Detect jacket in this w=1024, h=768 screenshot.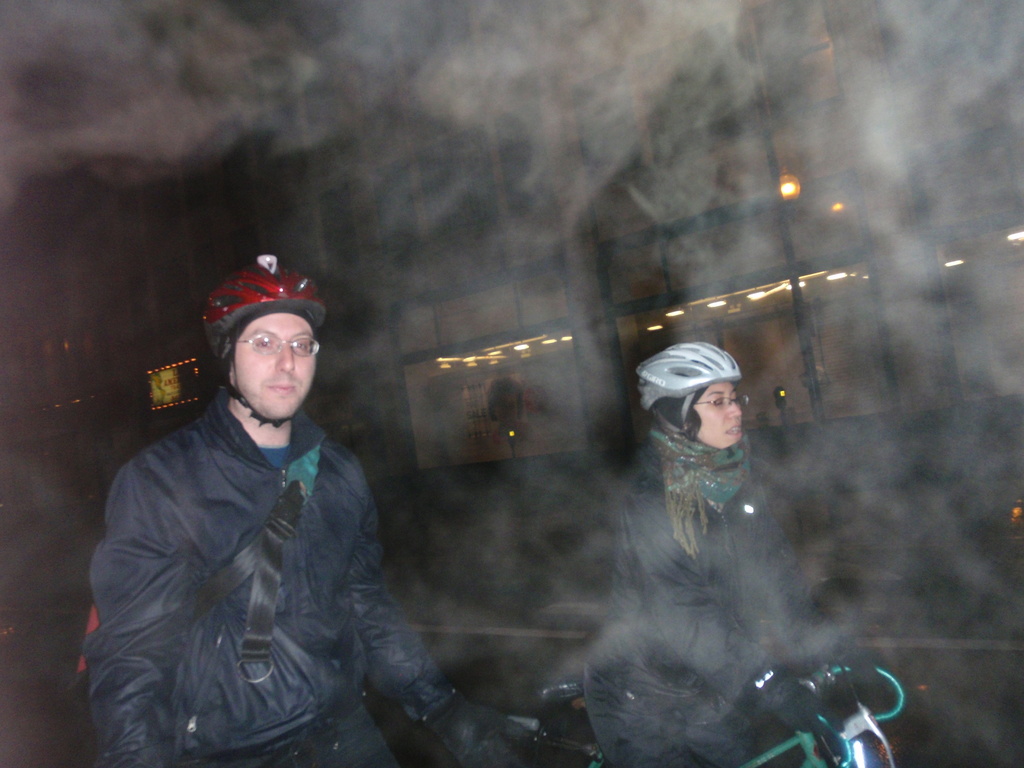
Detection: crop(581, 491, 831, 766).
